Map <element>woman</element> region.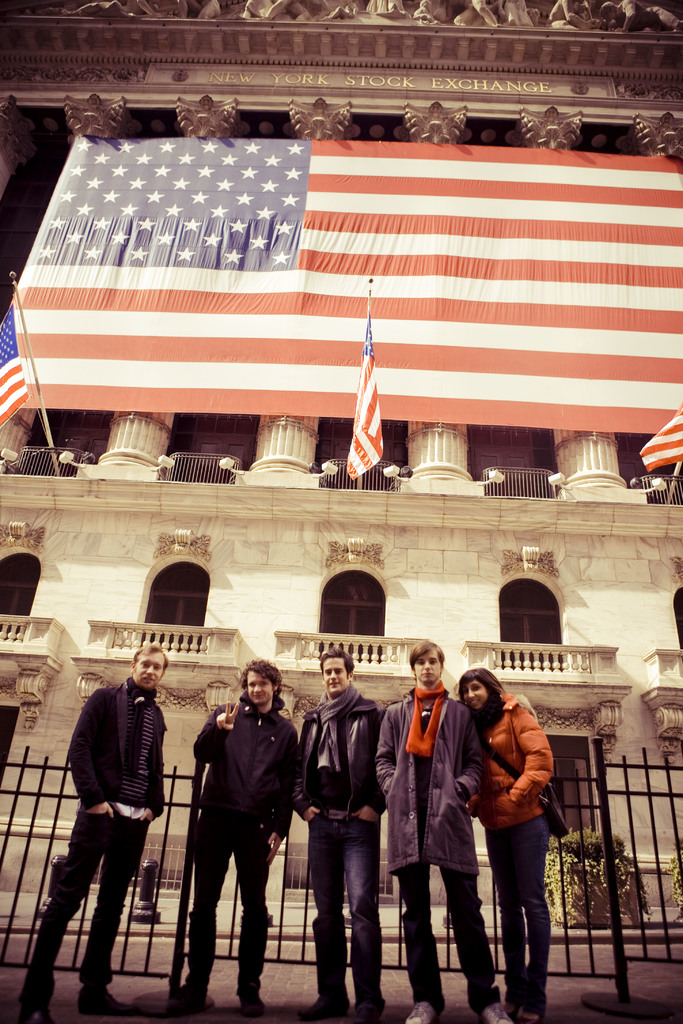
Mapped to Rect(466, 664, 570, 1008).
